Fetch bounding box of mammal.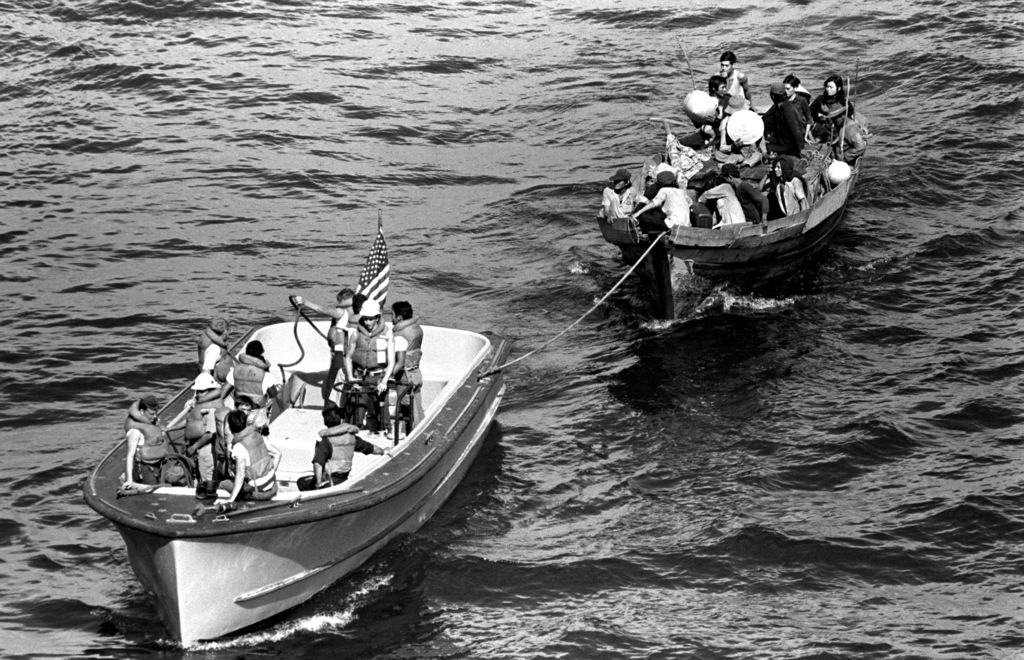
Bbox: locate(196, 312, 235, 383).
